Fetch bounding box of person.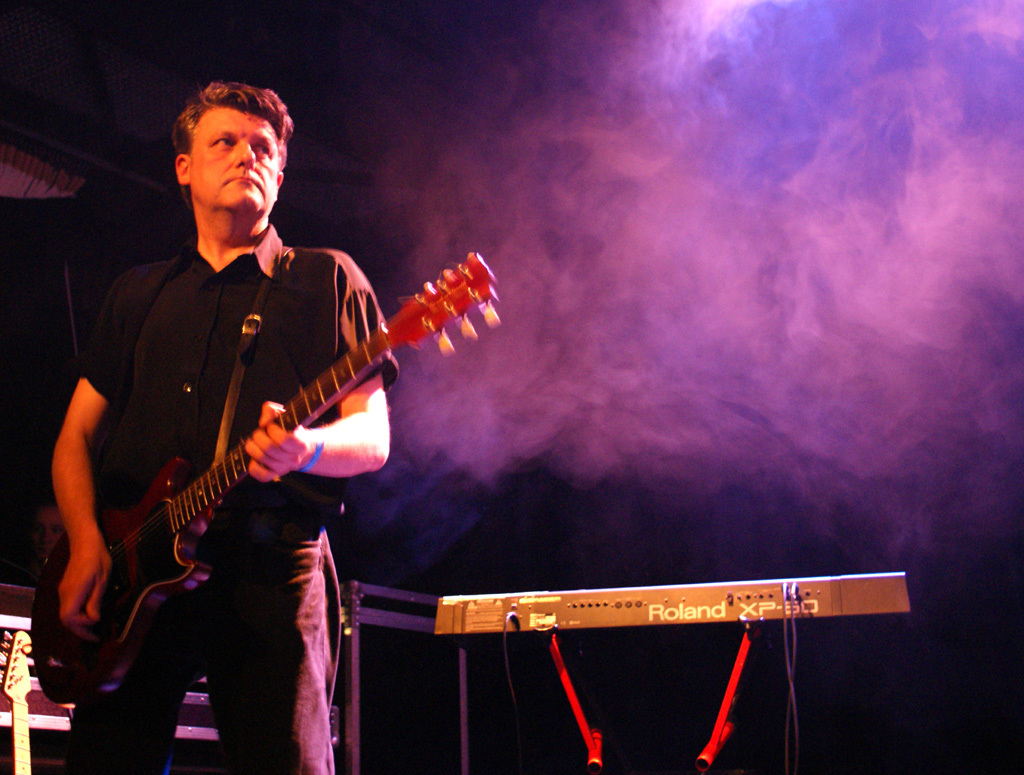
Bbox: x1=52 y1=81 x2=401 y2=773.
